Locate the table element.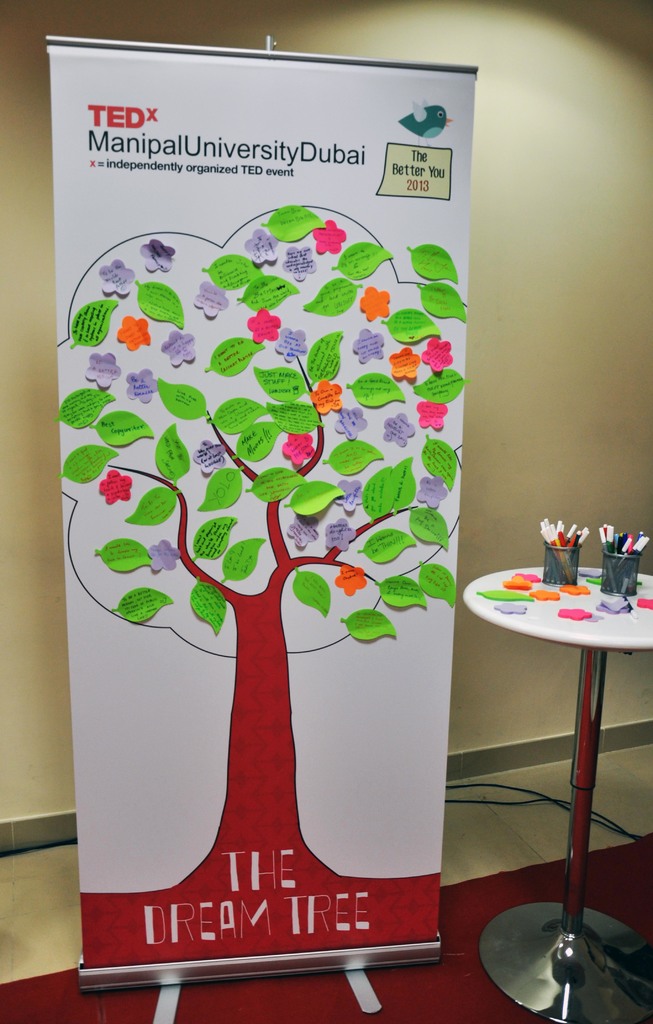
Element bbox: x1=466 y1=550 x2=652 y2=991.
